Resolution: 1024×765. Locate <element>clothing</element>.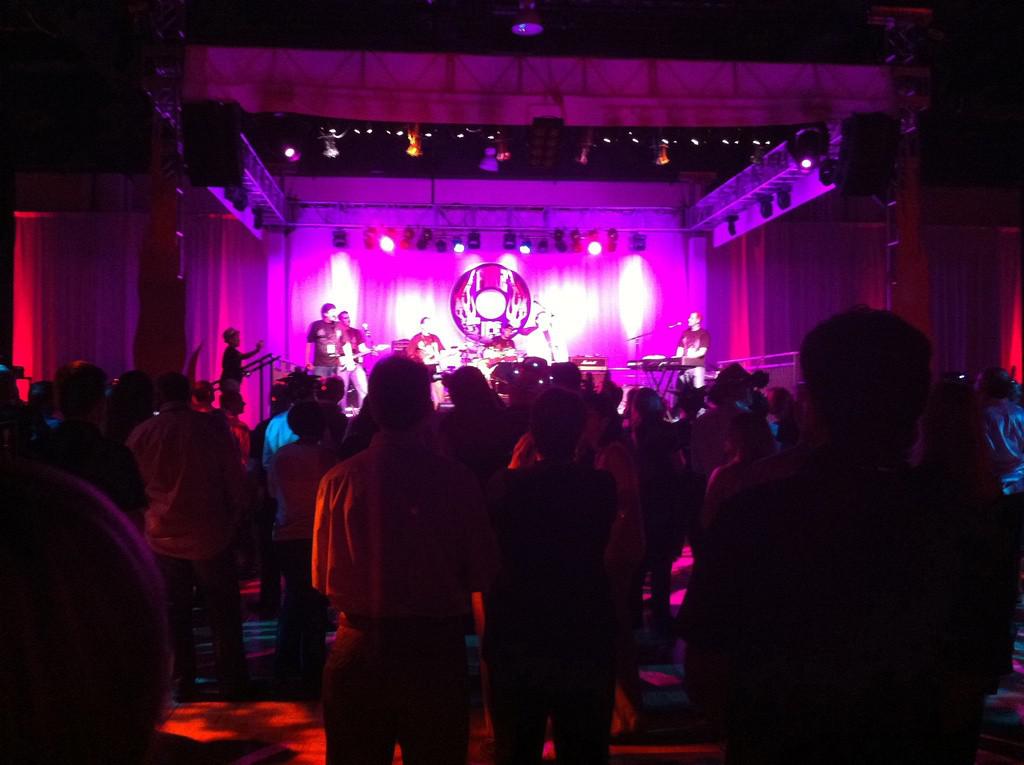
bbox=(580, 448, 643, 609).
